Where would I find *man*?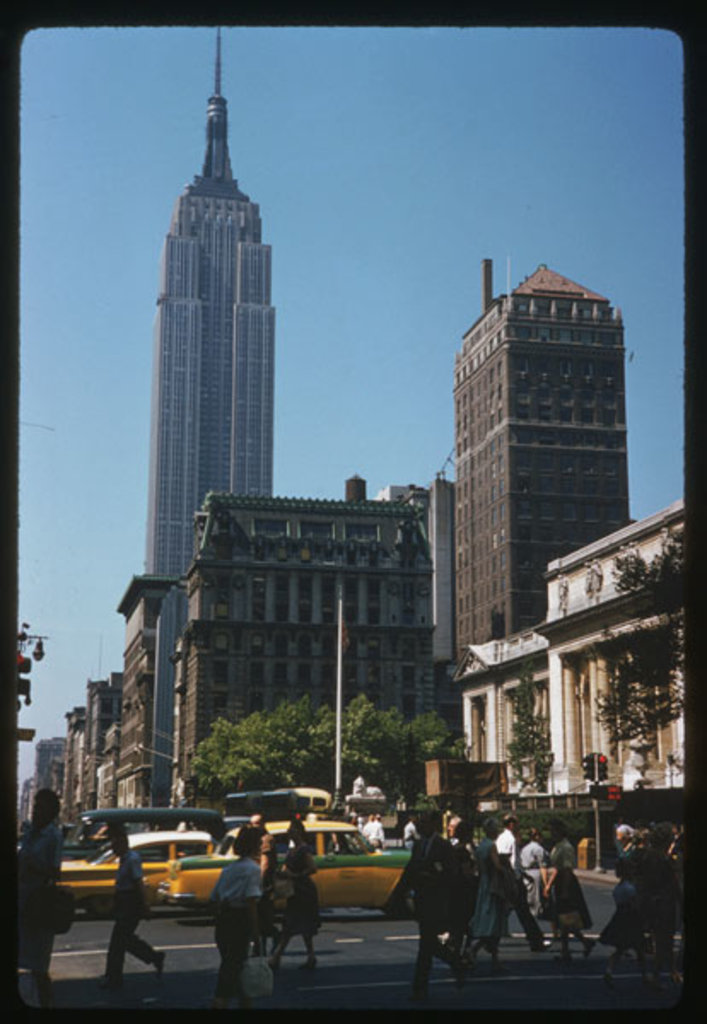
At (97, 829, 166, 993).
